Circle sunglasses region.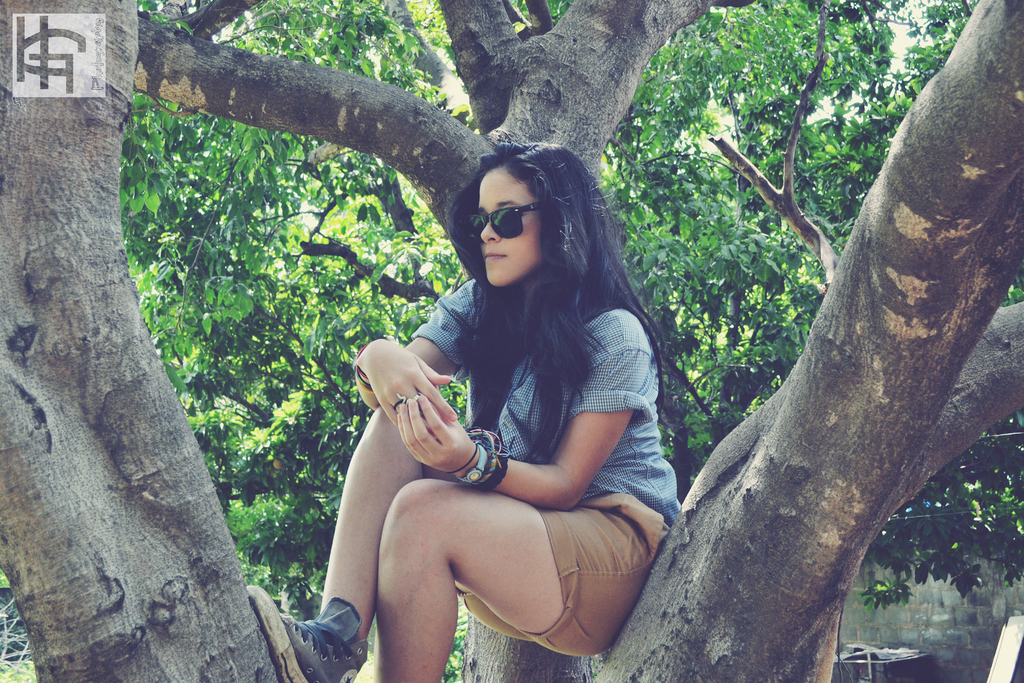
Region: x1=464, y1=202, x2=539, y2=242.
